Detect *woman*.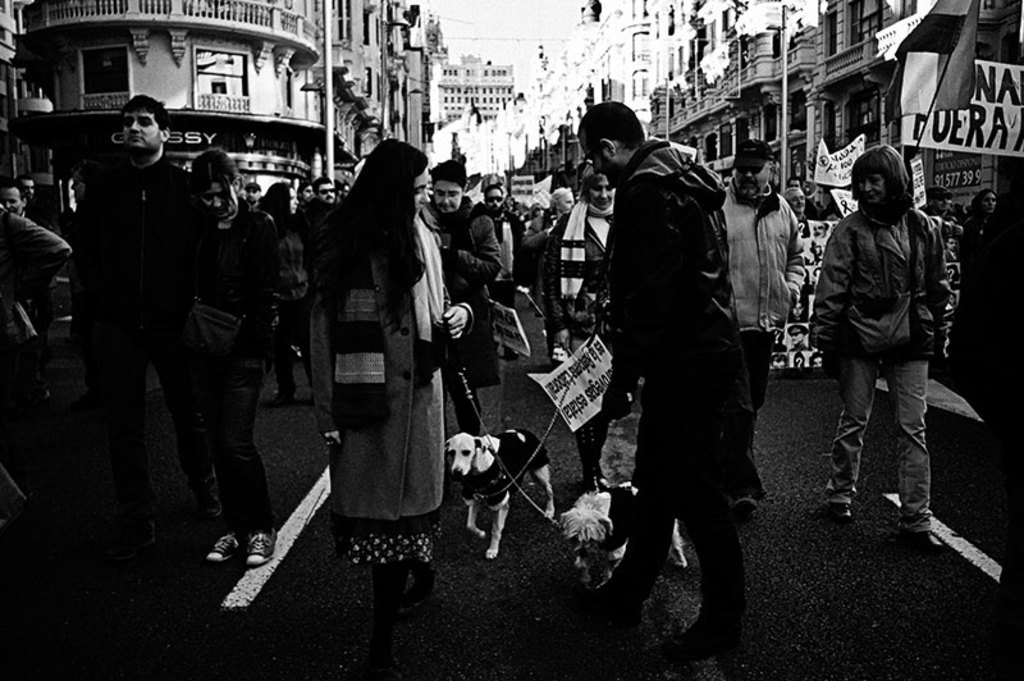
Detected at 303 138 470 612.
